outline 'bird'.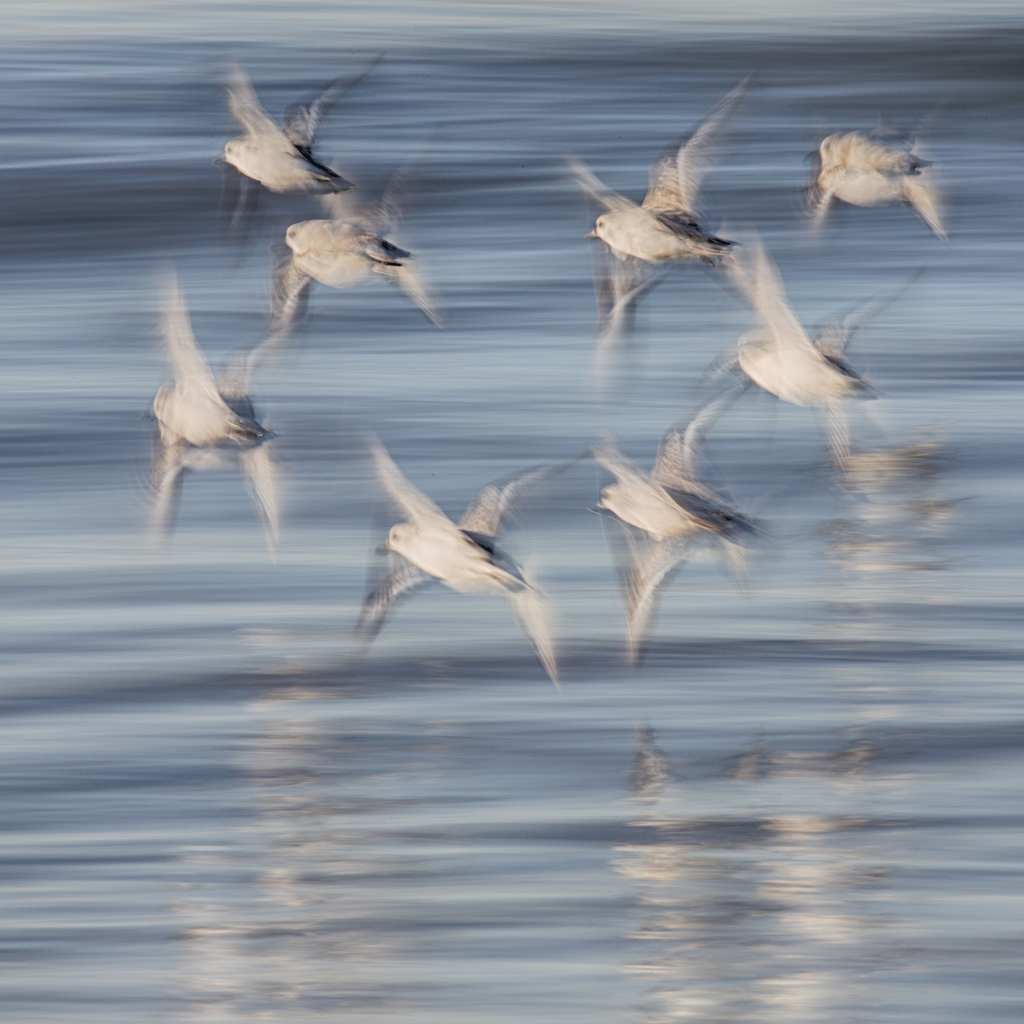
Outline: <box>586,426,786,655</box>.
